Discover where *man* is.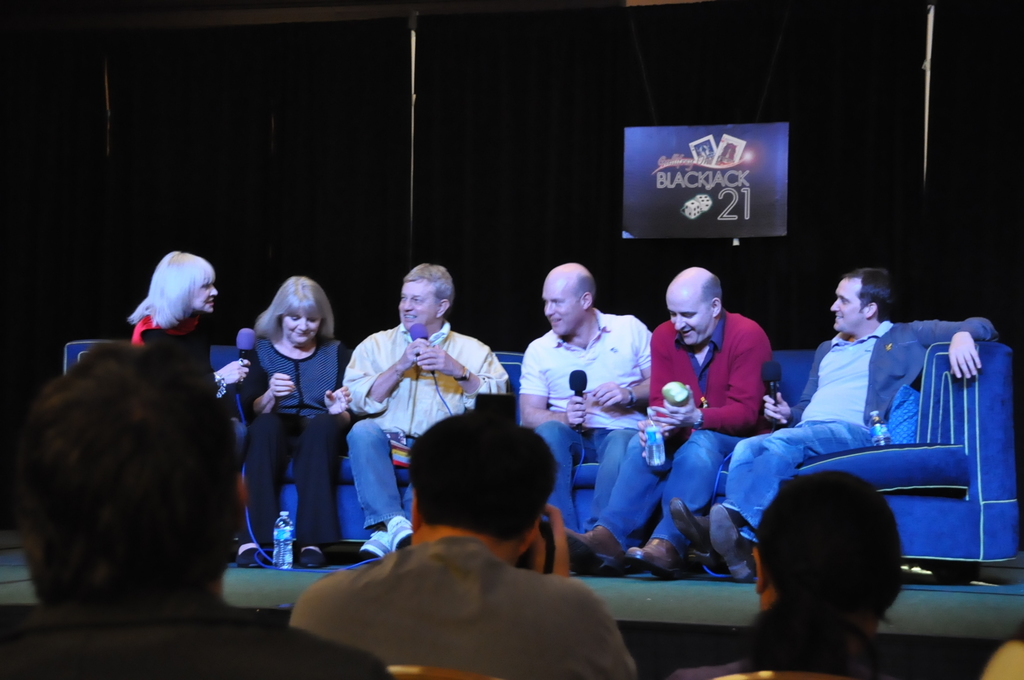
Discovered at [x1=561, y1=266, x2=774, y2=576].
